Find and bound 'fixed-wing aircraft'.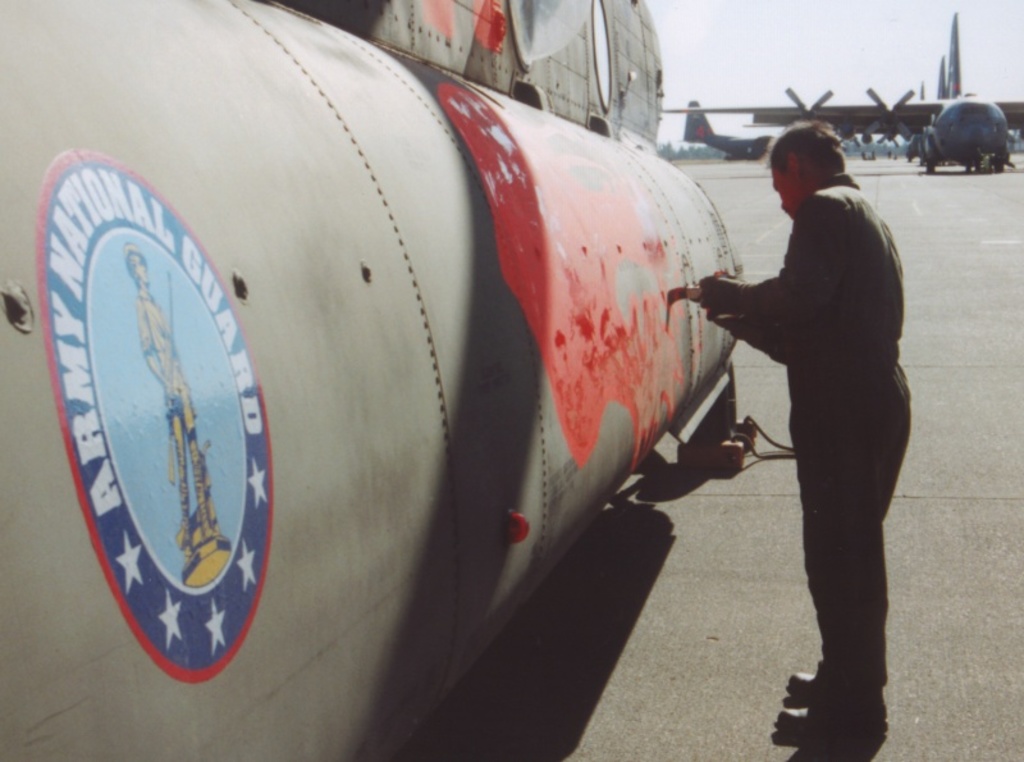
Bound: crop(751, 6, 1023, 177).
